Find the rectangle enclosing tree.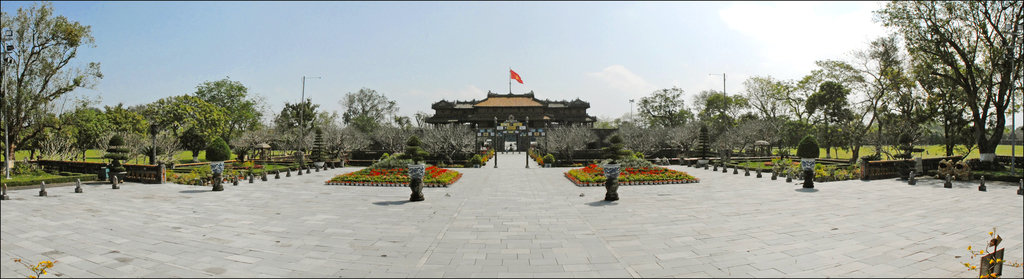
region(804, 78, 852, 153).
